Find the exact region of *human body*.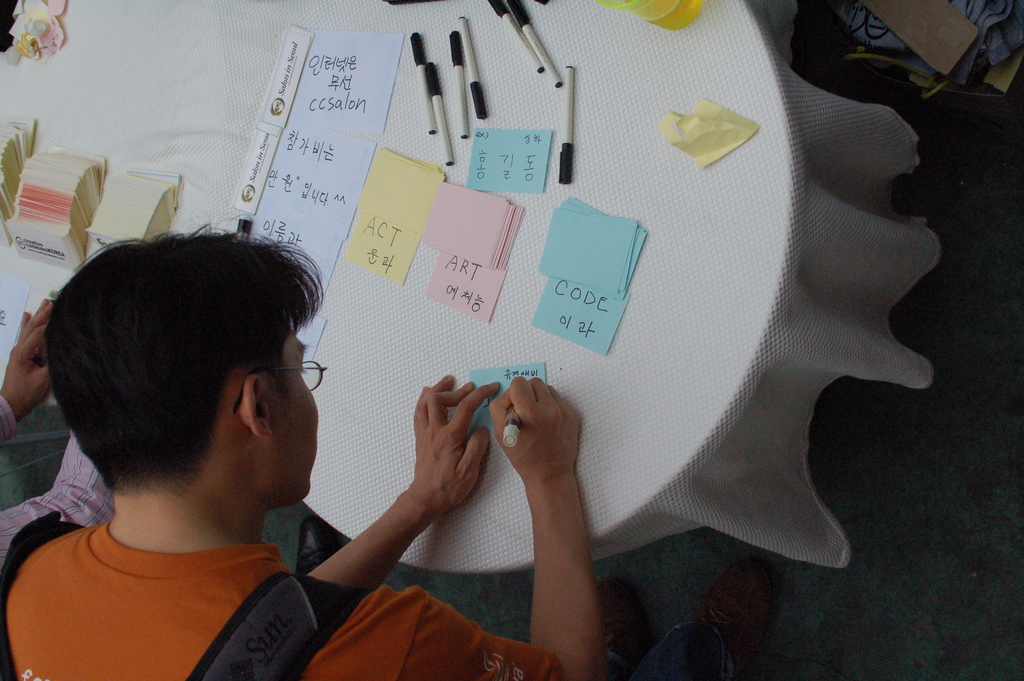
Exact region: box(0, 299, 113, 569).
